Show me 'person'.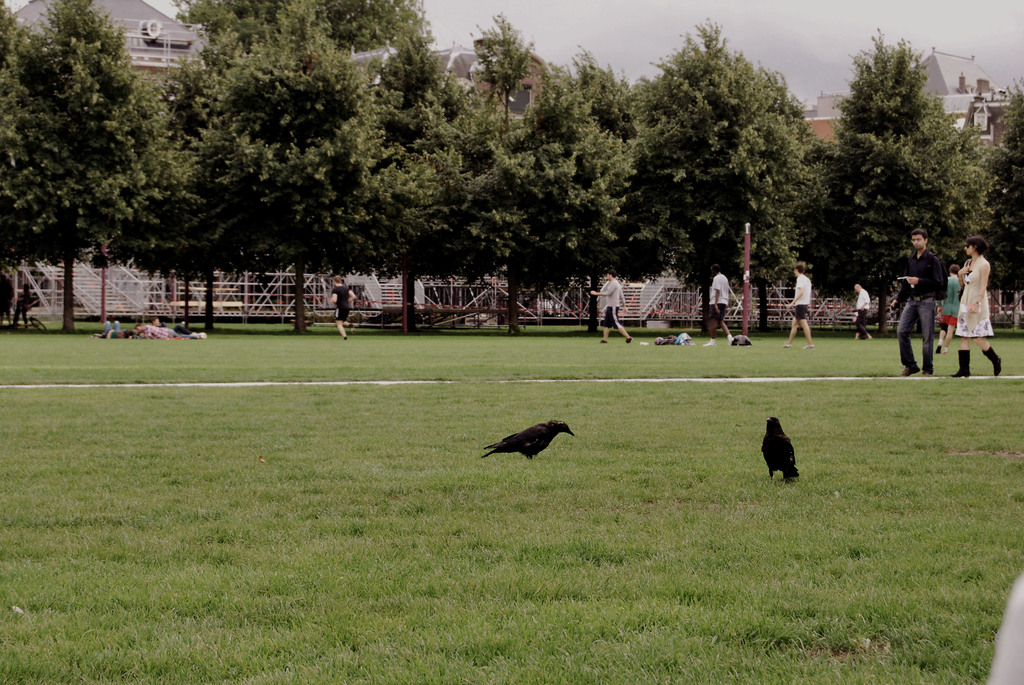
'person' is here: [954, 233, 1004, 381].
